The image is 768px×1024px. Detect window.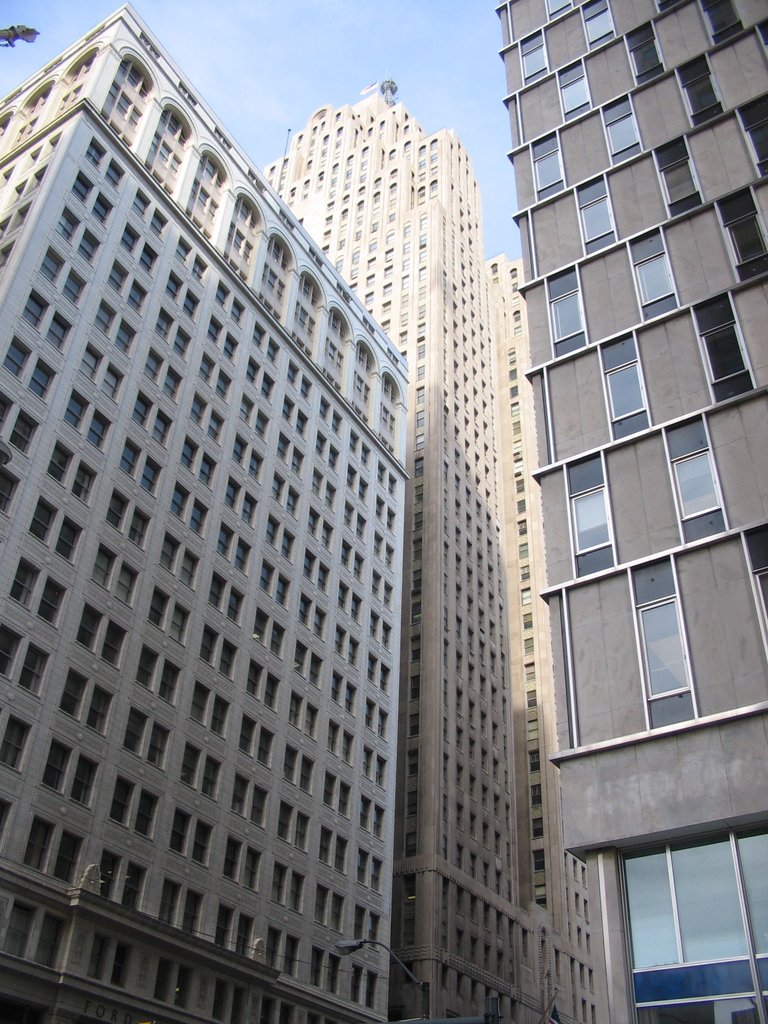
Detection: <bbox>112, 930, 134, 988</bbox>.
